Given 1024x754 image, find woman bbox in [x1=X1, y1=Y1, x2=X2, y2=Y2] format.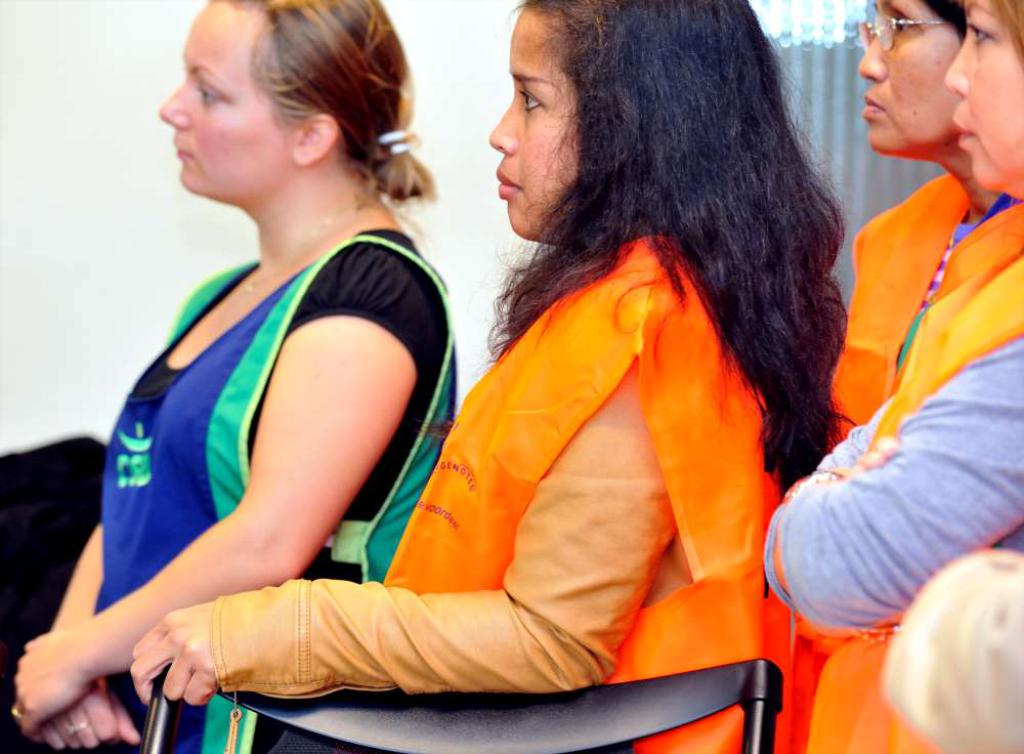
[x1=764, y1=0, x2=1023, y2=753].
